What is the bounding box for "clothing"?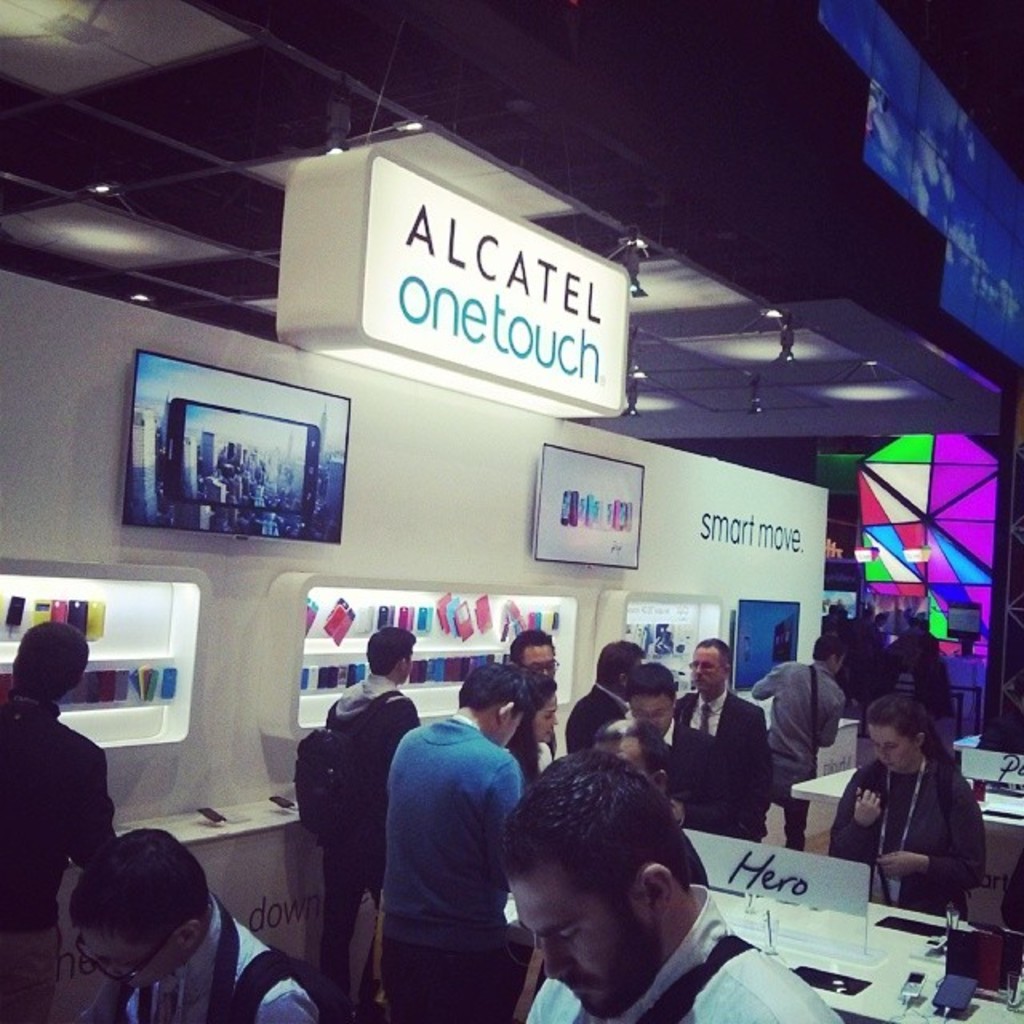
pyautogui.locateOnScreen(317, 670, 419, 1011).
